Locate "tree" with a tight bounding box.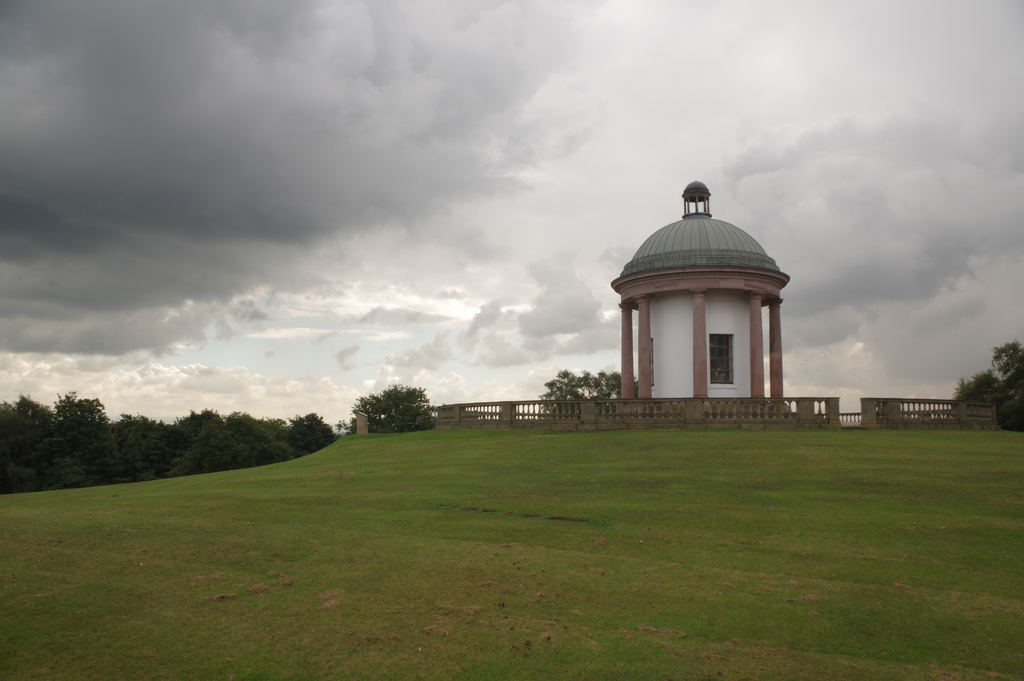
Rect(541, 364, 579, 427).
